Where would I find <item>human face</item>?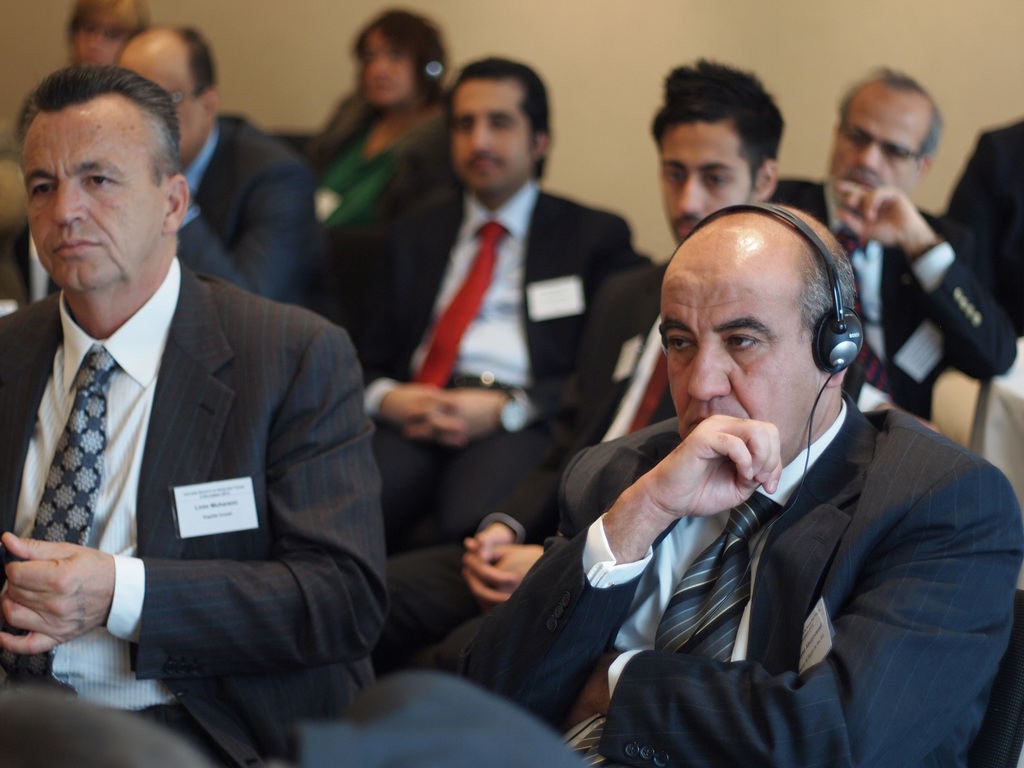
At Rect(654, 123, 746, 243).
